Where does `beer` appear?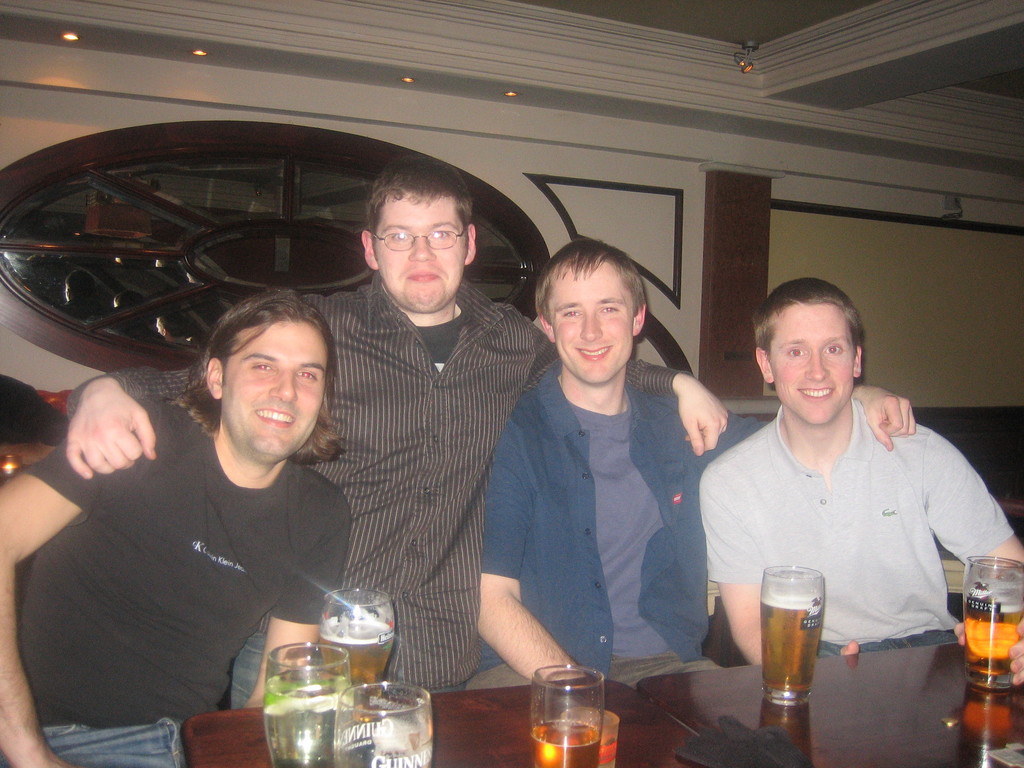
Appears at (left=959, top=596, right=1022, bottom=691).
